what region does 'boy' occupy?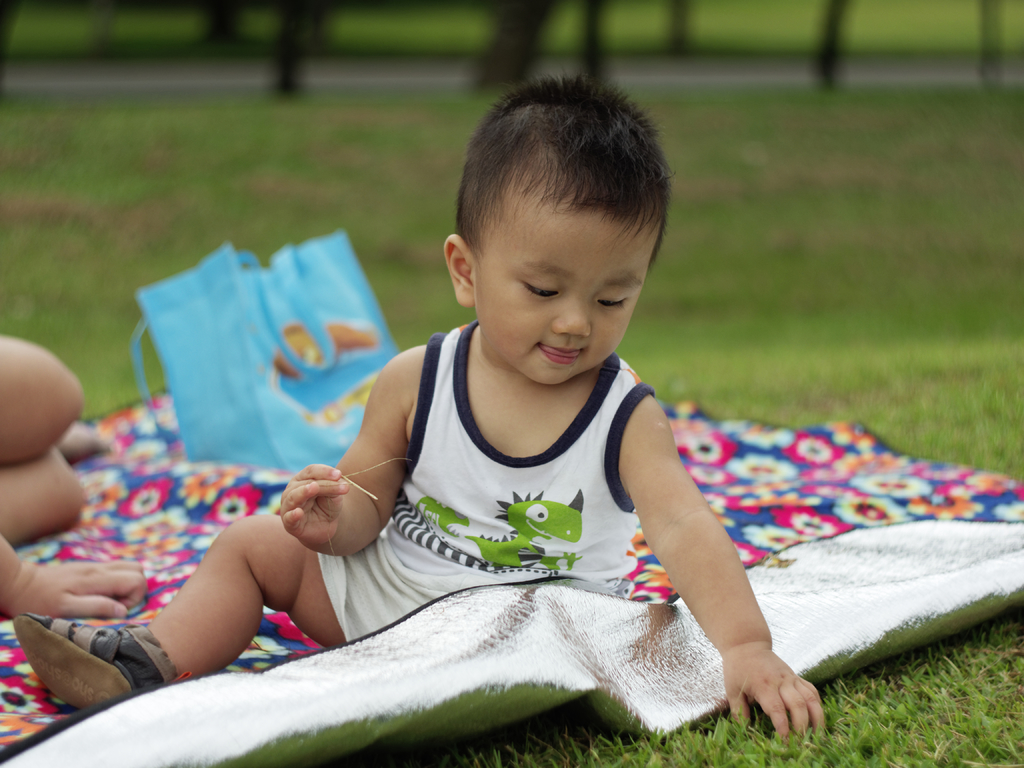
150:67:786:717.
